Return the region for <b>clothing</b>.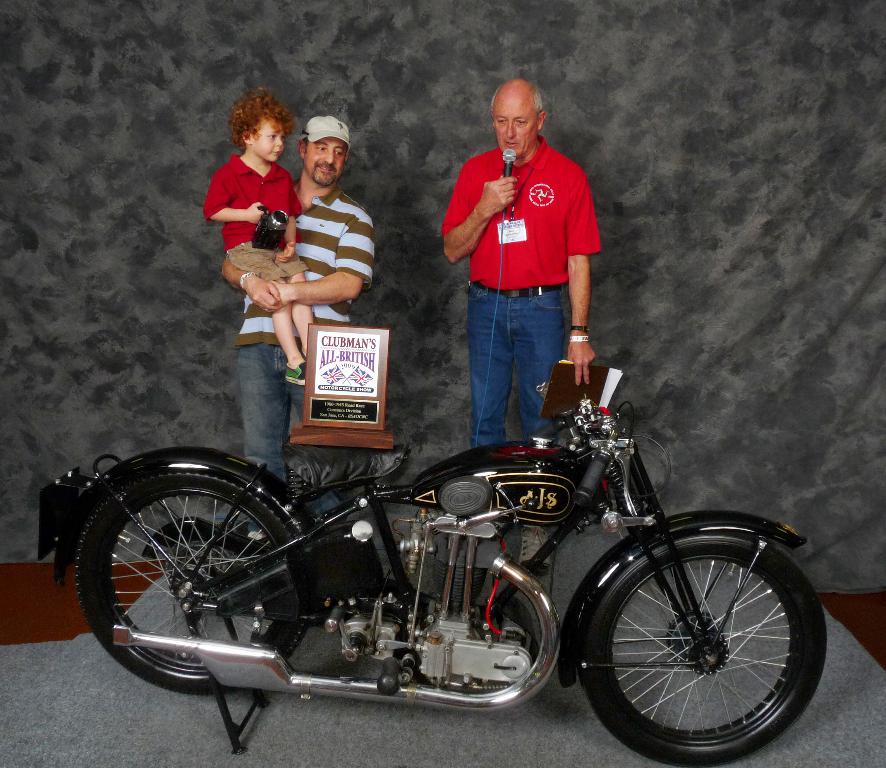
(231, 182, 377, 496).
